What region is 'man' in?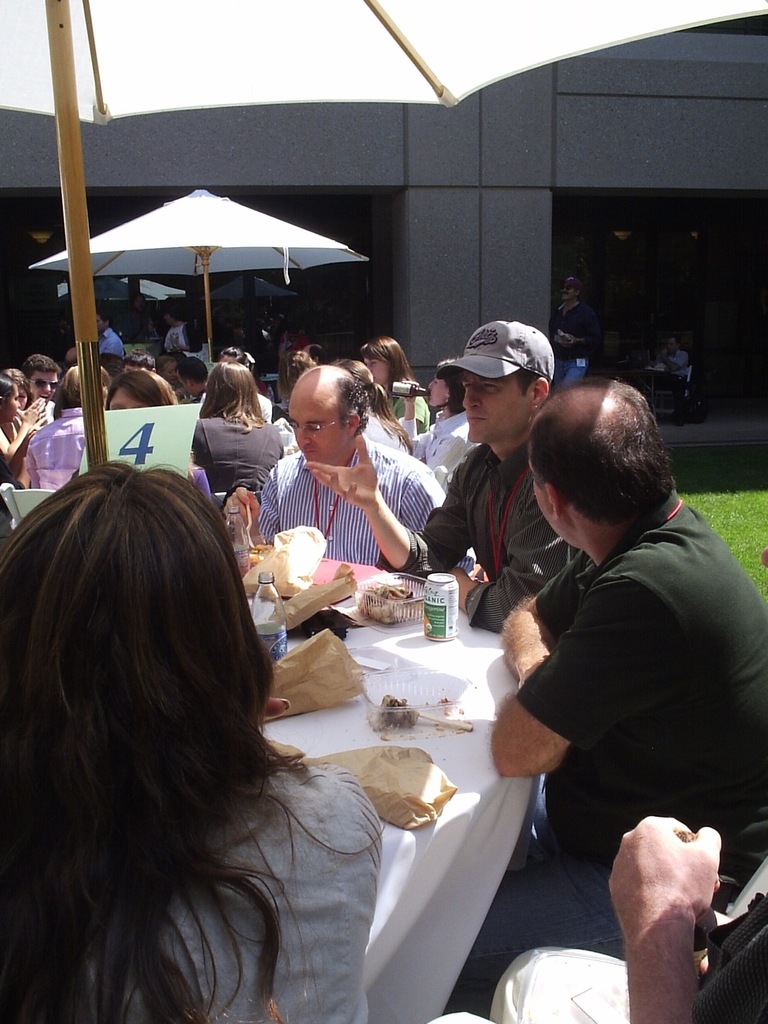
pyautogui.locateOnScreen(306, 319, 585, 635).
